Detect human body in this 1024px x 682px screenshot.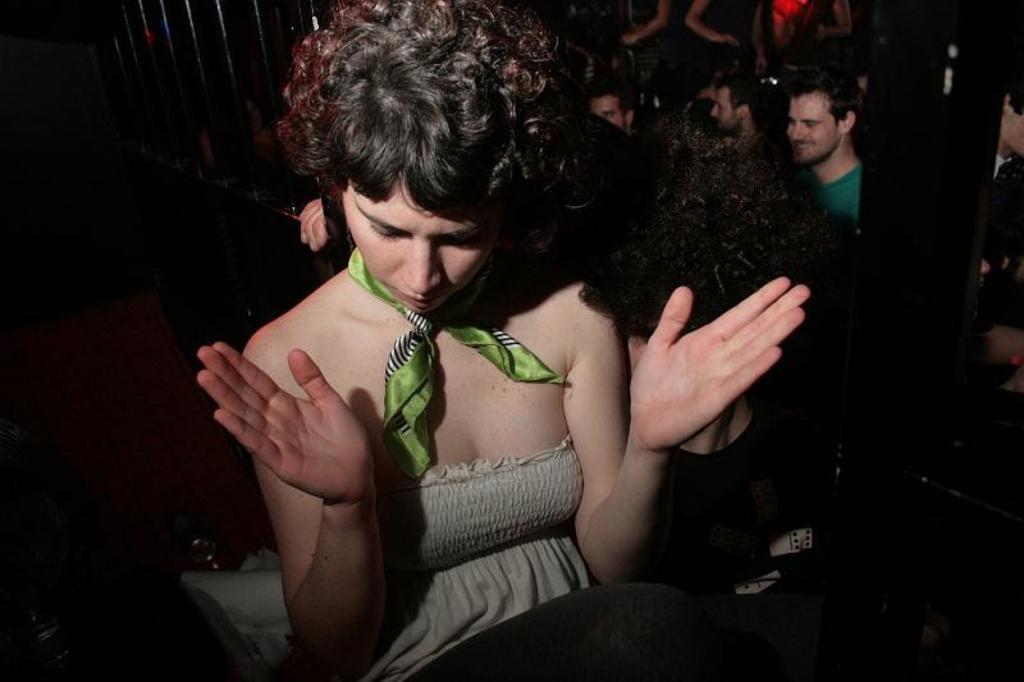
Detection: select_region(586, 79, 634, 141).
